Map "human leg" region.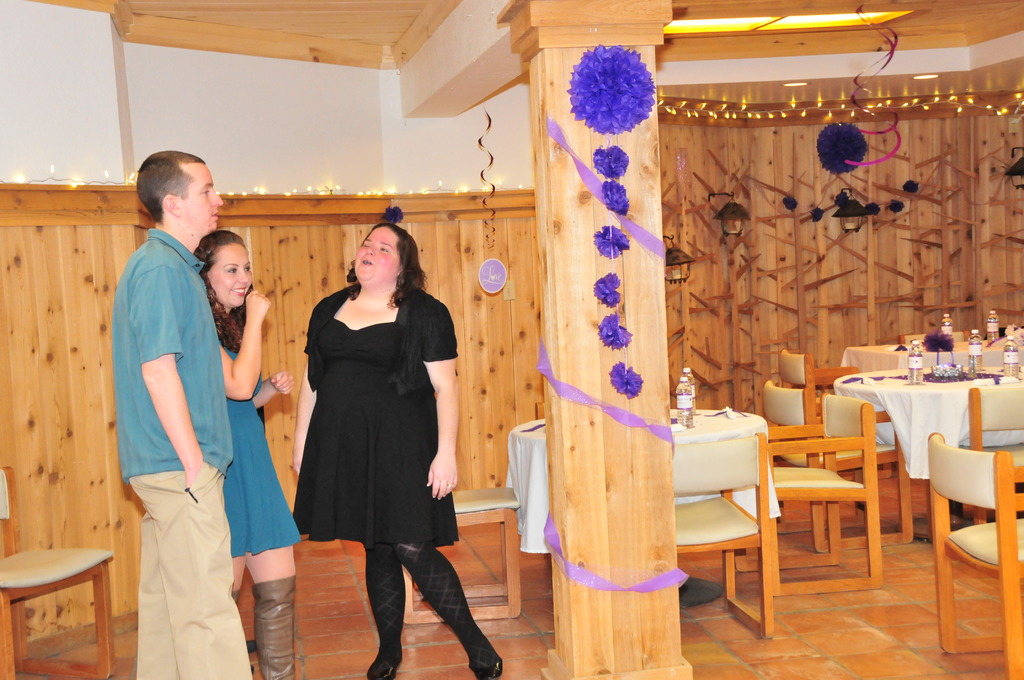
Mapped to 360:541:401:679.
